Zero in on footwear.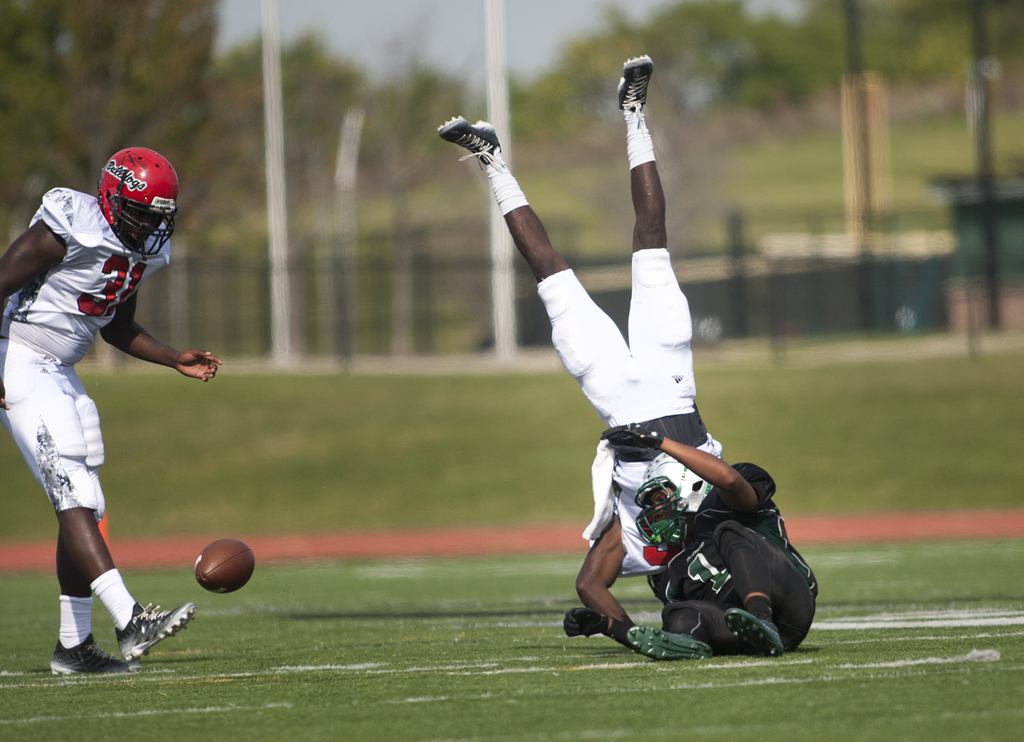
Zeroed in: 436, 113, 505, 172.
